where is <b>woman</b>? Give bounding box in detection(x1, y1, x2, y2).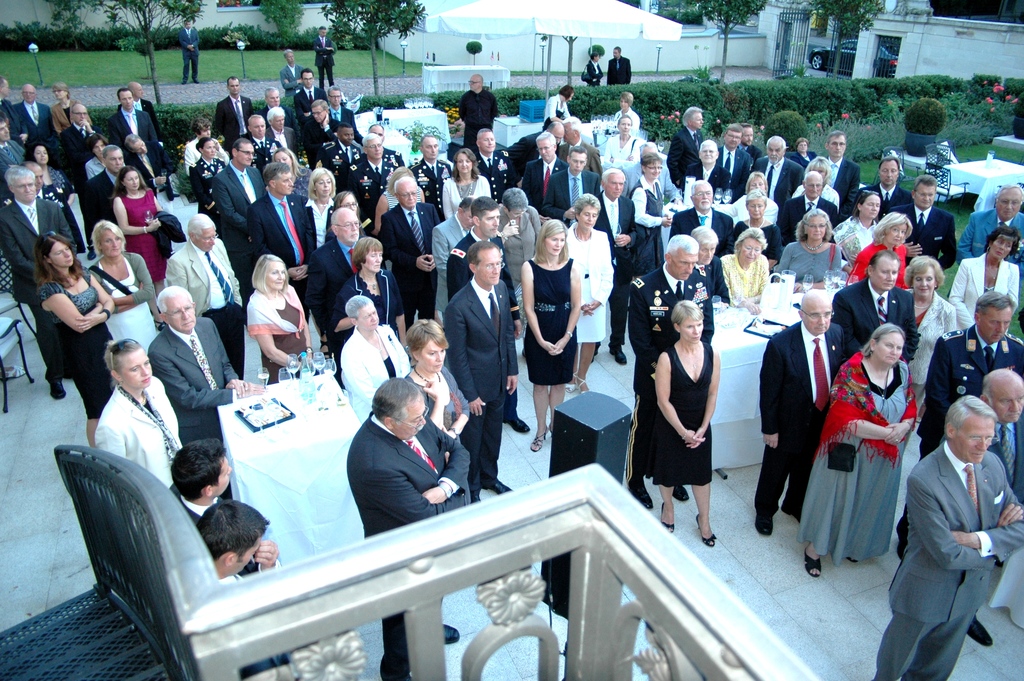
detection(243, 253, 316, 384).
